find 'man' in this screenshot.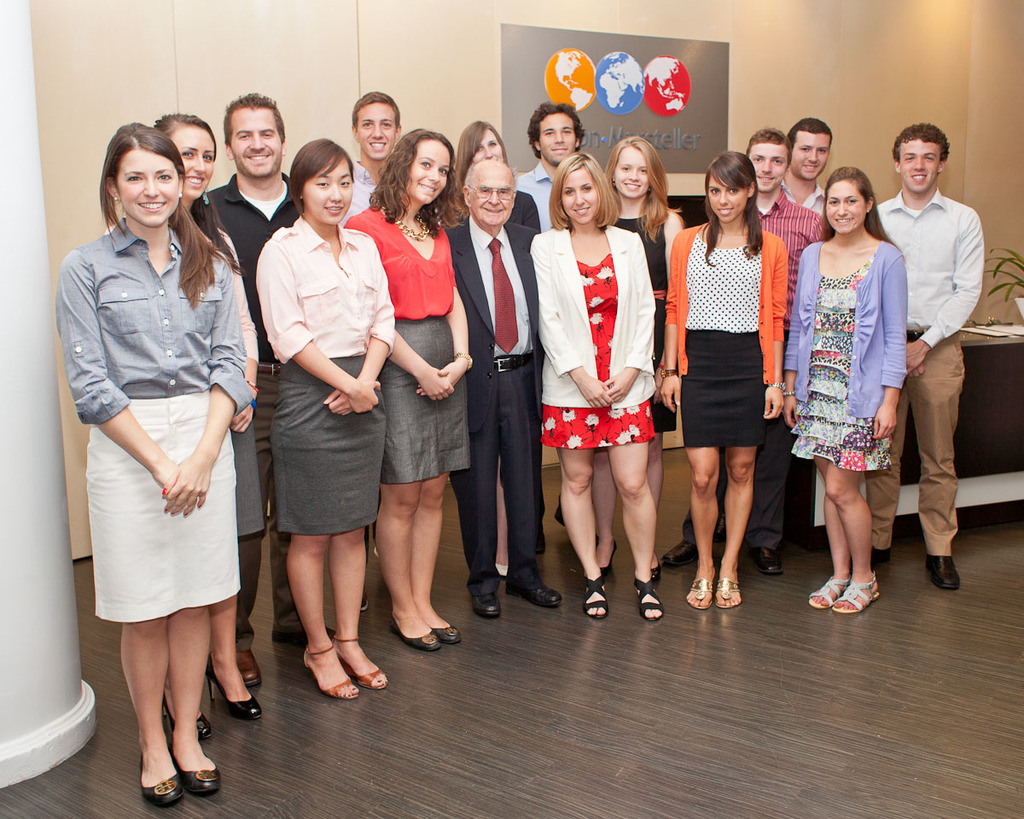
The bounding box for 'man' is (x1=791, y1=111, x2=829, y2=220).
